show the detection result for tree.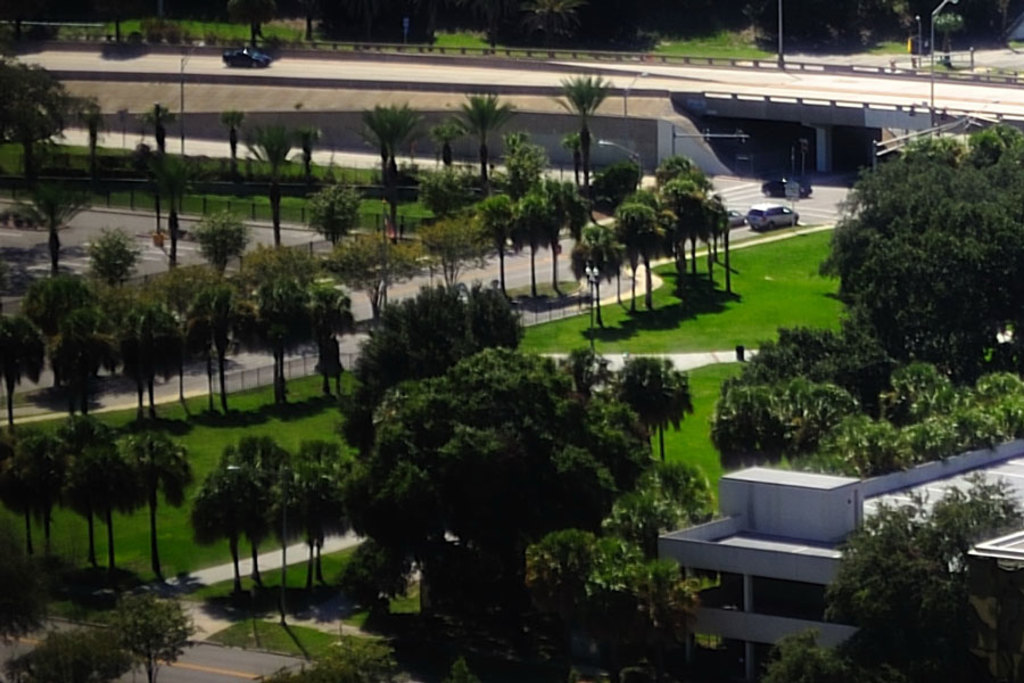
(left=841, top=117, right=1023, bottom=395).
